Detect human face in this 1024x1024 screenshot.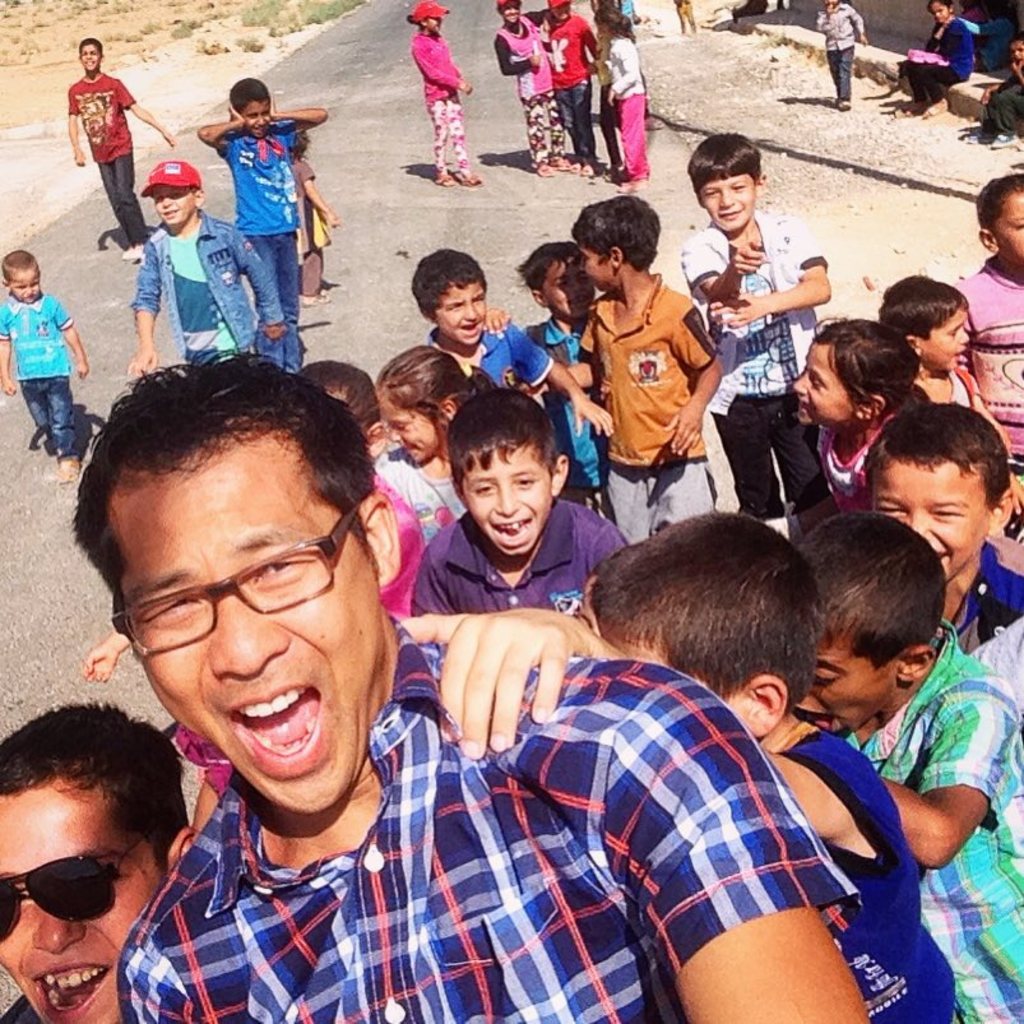
Detection: [441, 283, 492, 342].
